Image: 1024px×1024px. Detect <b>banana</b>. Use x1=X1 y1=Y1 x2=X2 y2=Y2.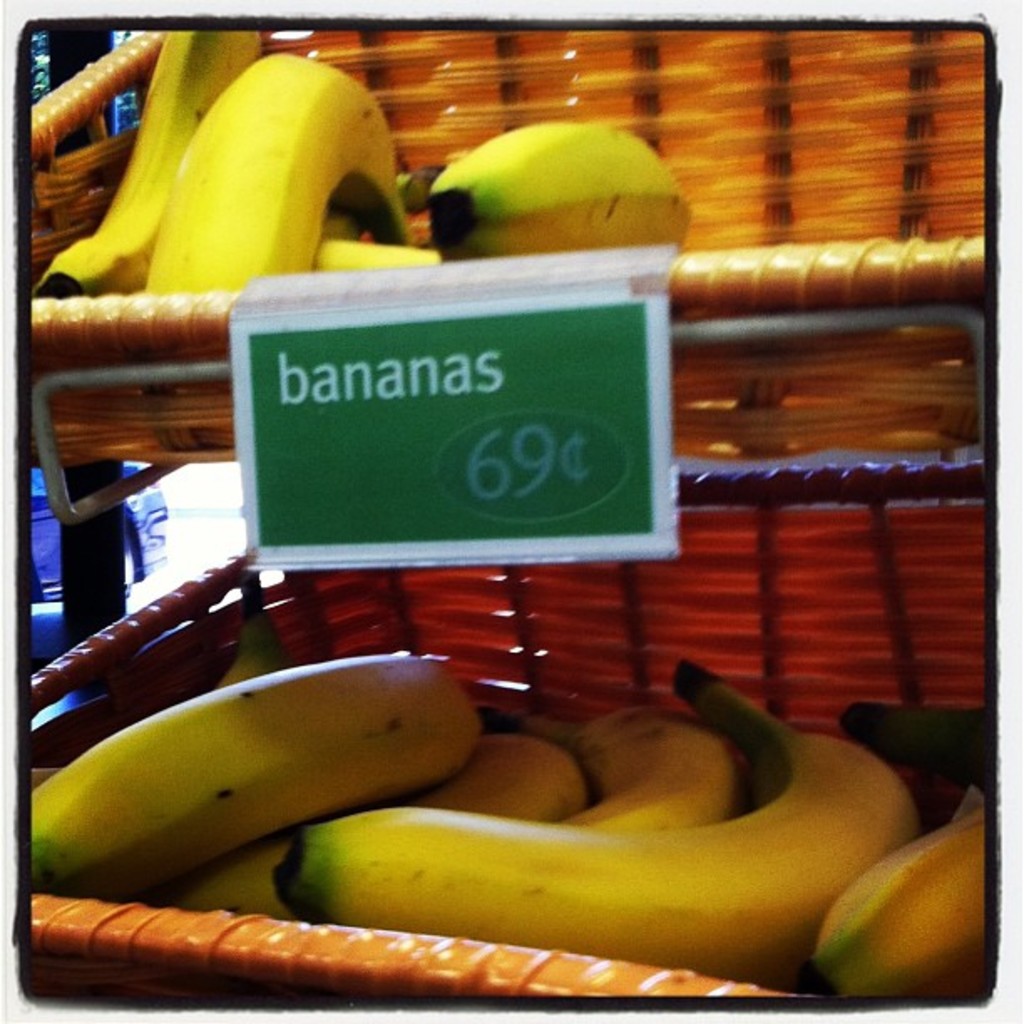
x1=147 y1=45 x2=415 y2=291.
